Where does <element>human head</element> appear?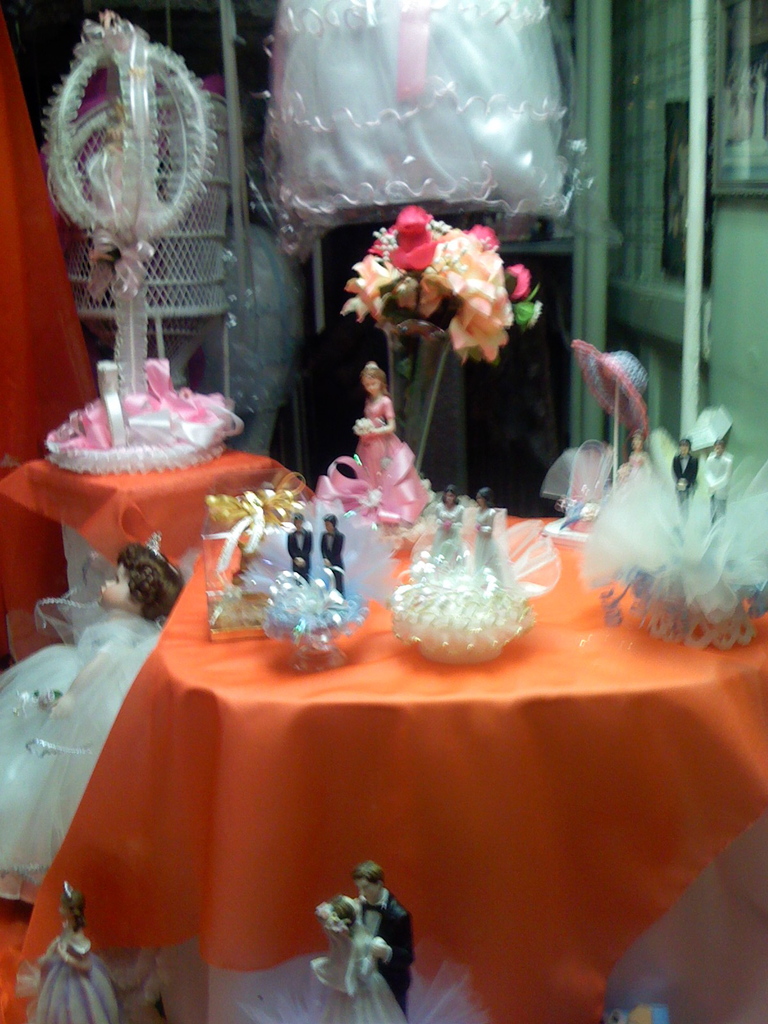
Appears at pyautogui.locateOnScreen(473, 490, 487, 508).
